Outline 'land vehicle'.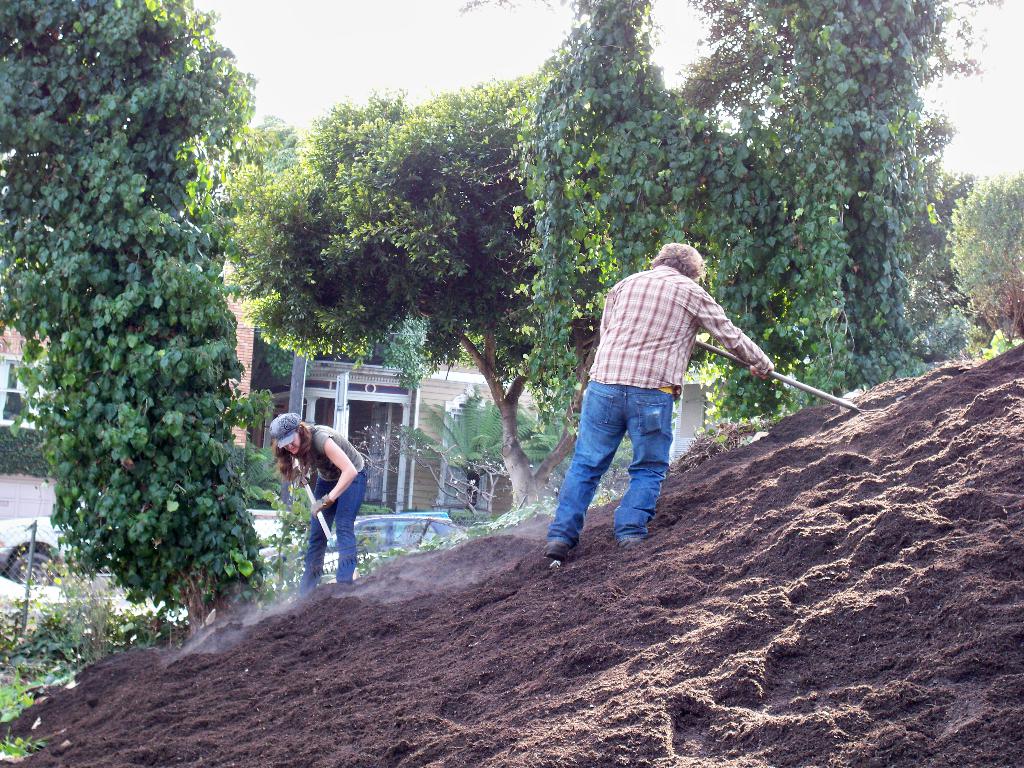
Outline: x1=271 y1=509 x2=462 y2=579.
